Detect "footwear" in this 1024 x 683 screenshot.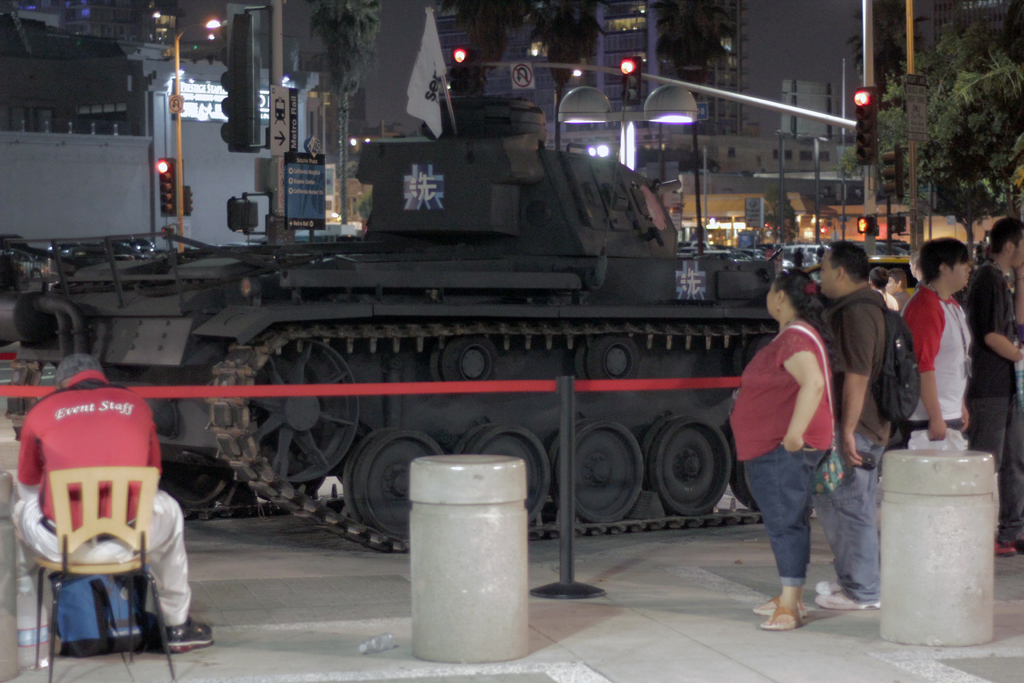
Detection: 171 613 214 656.
